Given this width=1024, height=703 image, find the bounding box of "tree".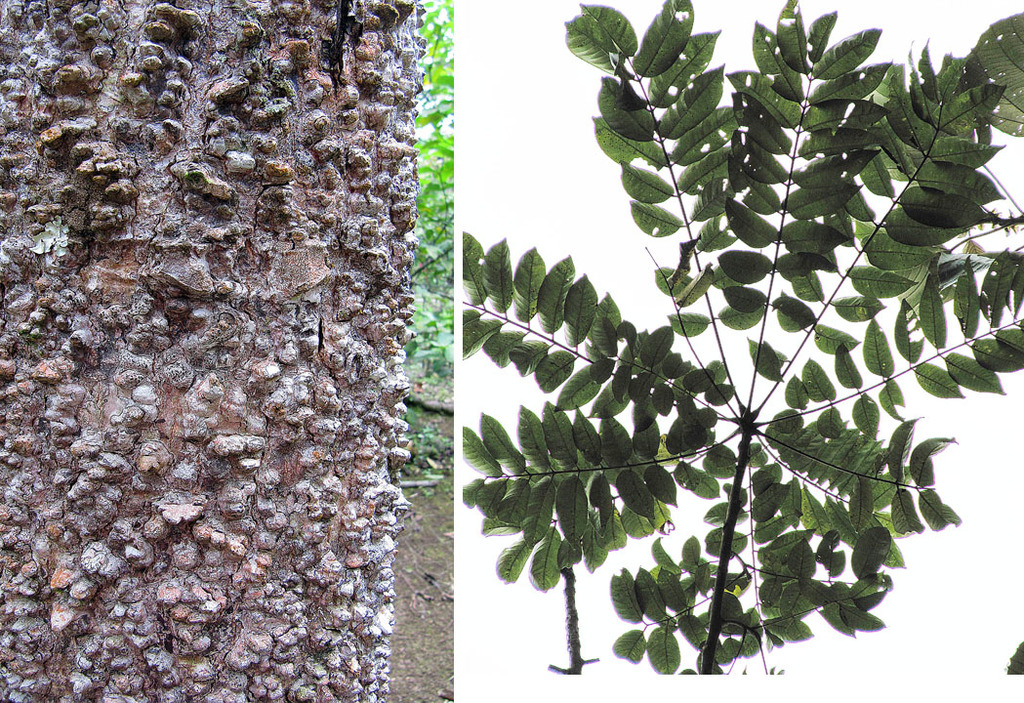
[0,0,429,702].
